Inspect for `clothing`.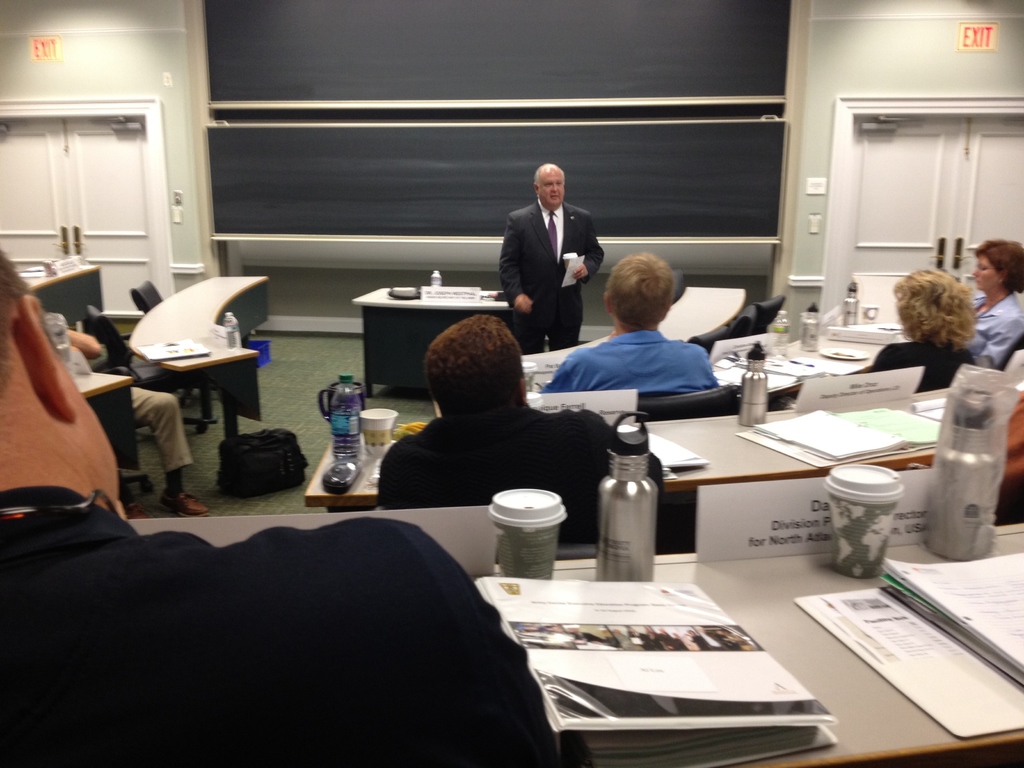
Inspection: detection(865, 340, 977, 388).
